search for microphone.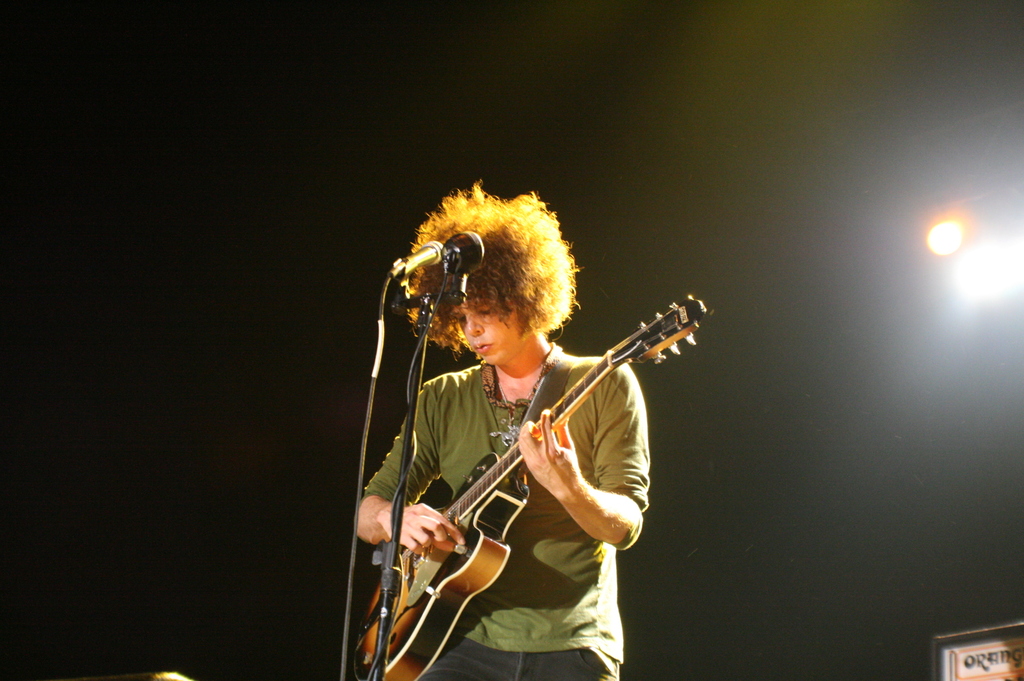
Found at {"x1": 396, "y1": 242, "x2": 442, "y2": 278}.
